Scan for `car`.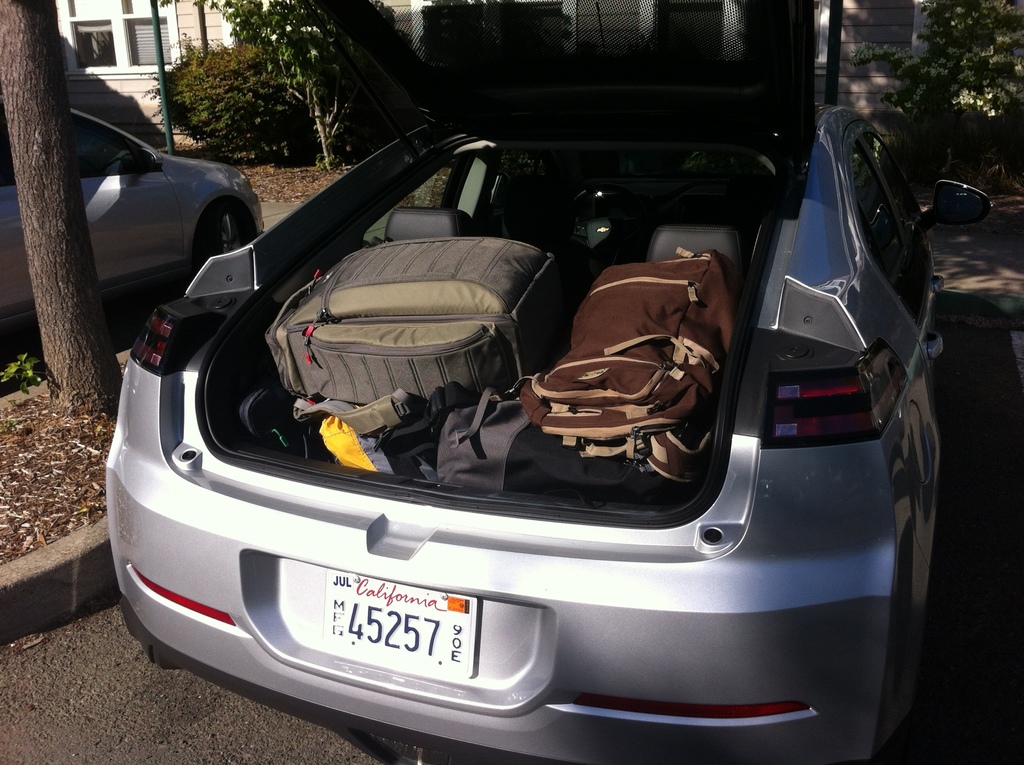
Scan result: (0, 105, 268, 345).
